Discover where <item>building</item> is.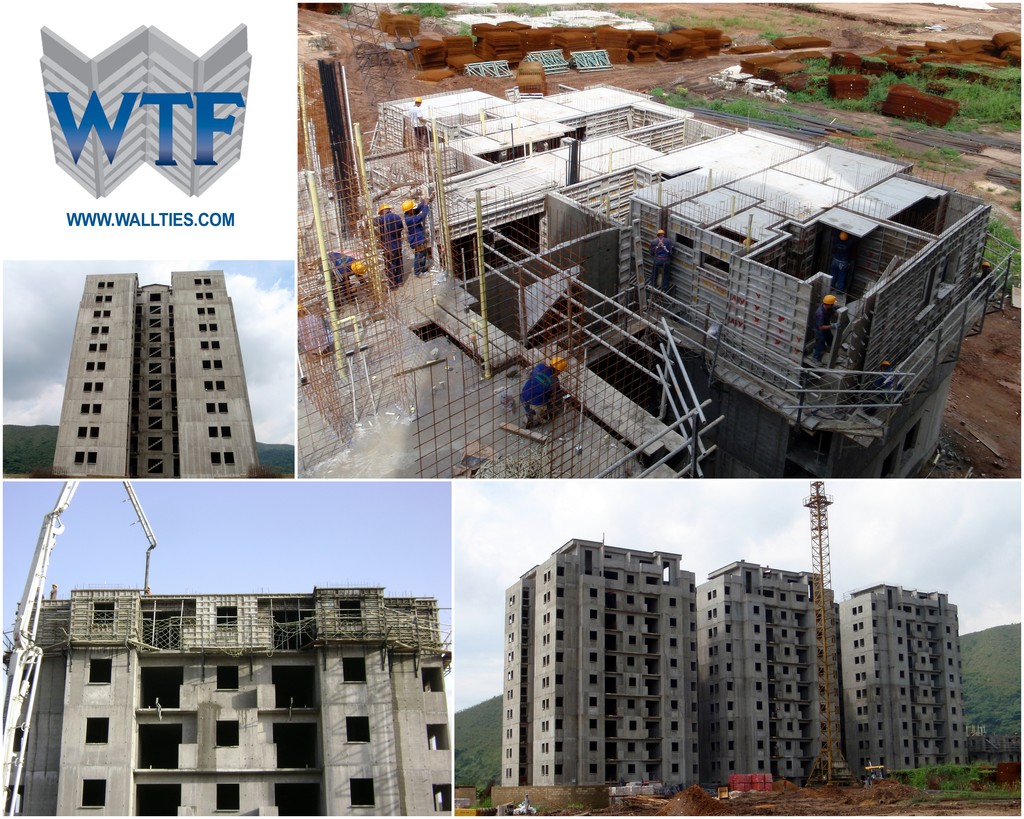
Discovered at left=498, top=537, right=699, bottom=785.
